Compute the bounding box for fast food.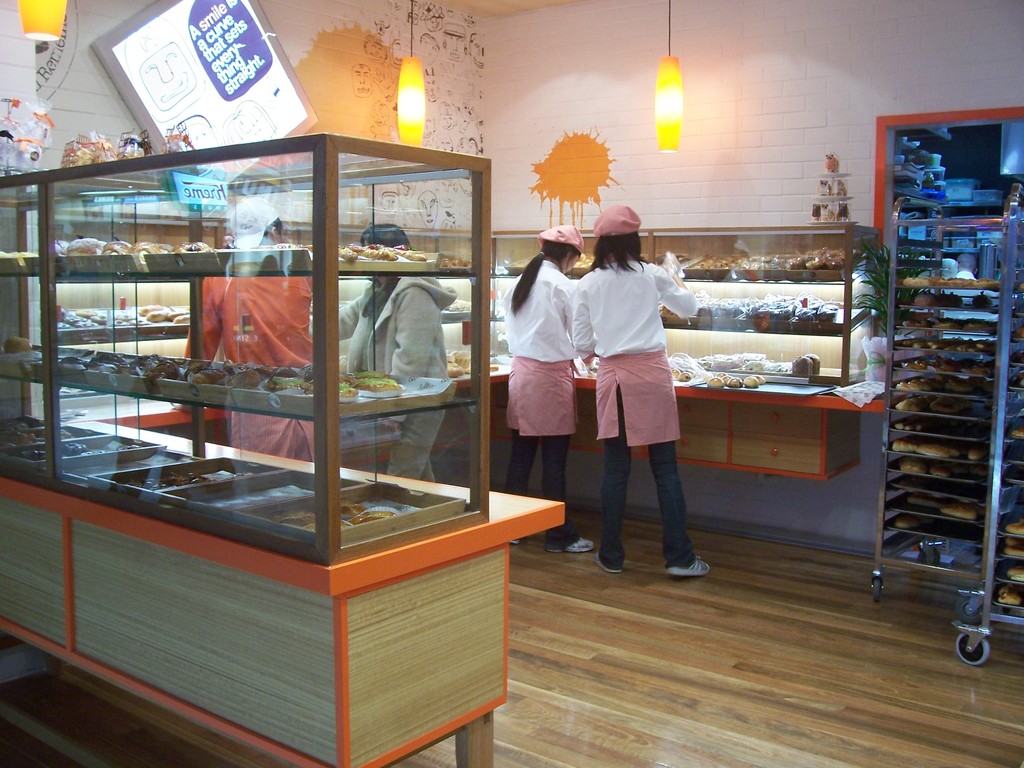
region(351, 507, 397, 531).
